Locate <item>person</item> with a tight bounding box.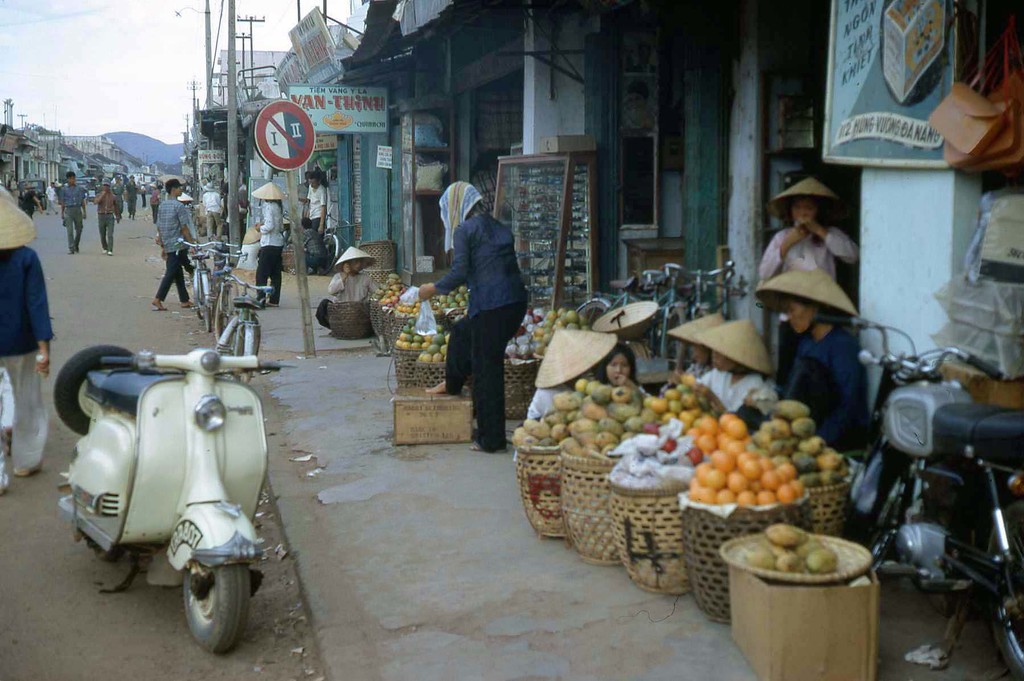
select_region(100, 186, 122, 255).
